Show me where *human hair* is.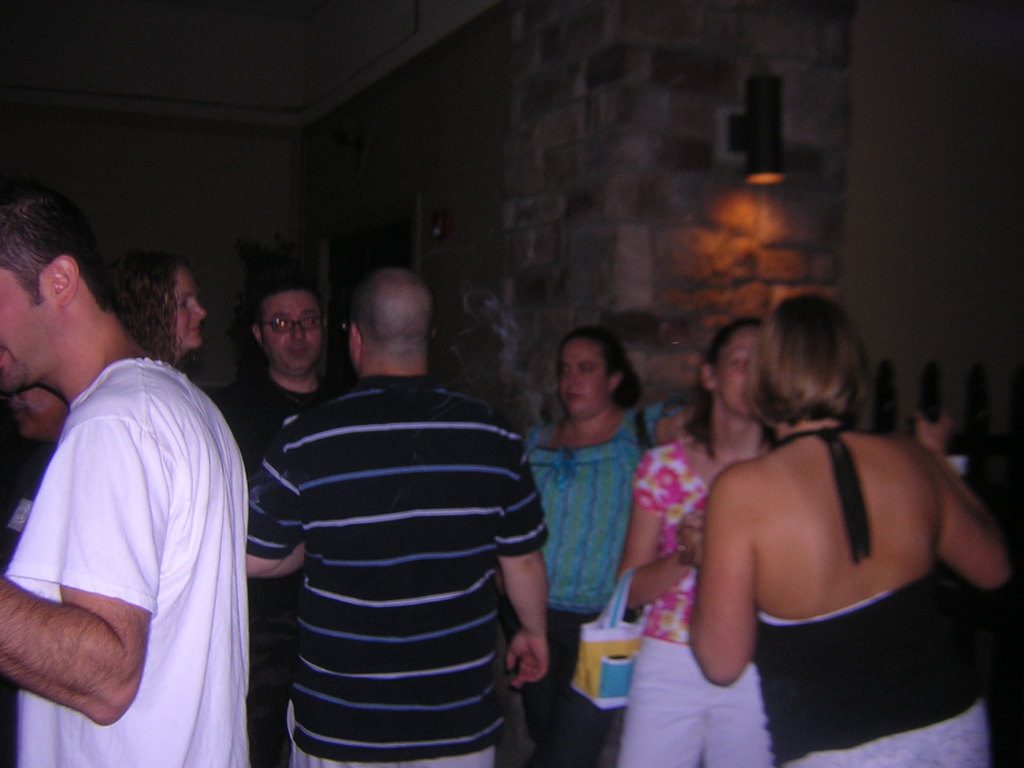
*human hair* is at [252, 272, 327, 342].
